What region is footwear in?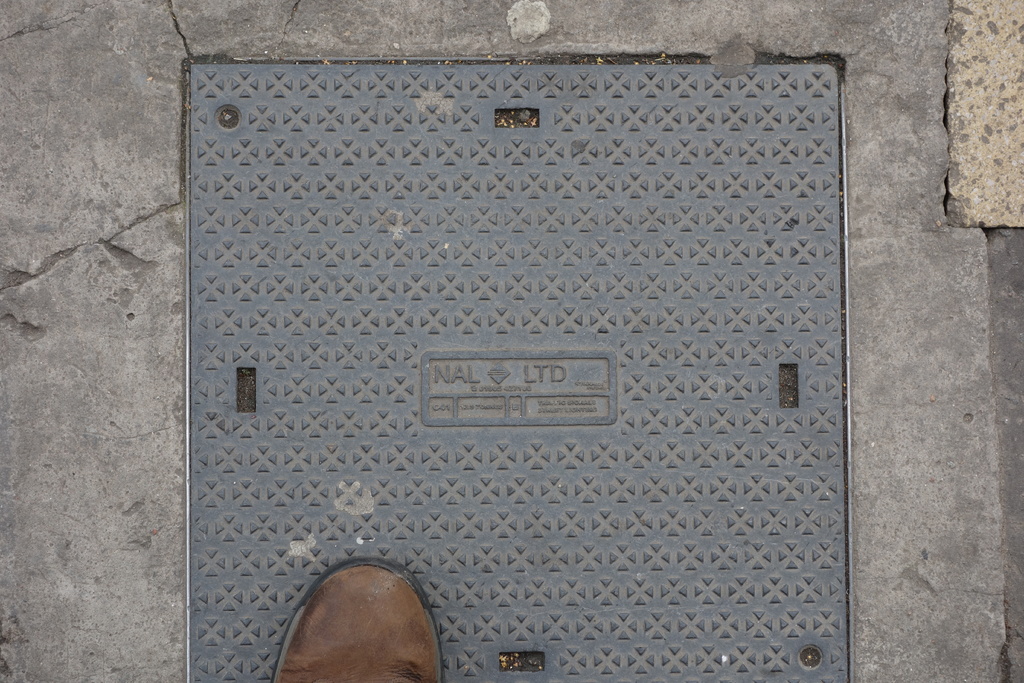
l=262, t=565, r=460, b=673.
